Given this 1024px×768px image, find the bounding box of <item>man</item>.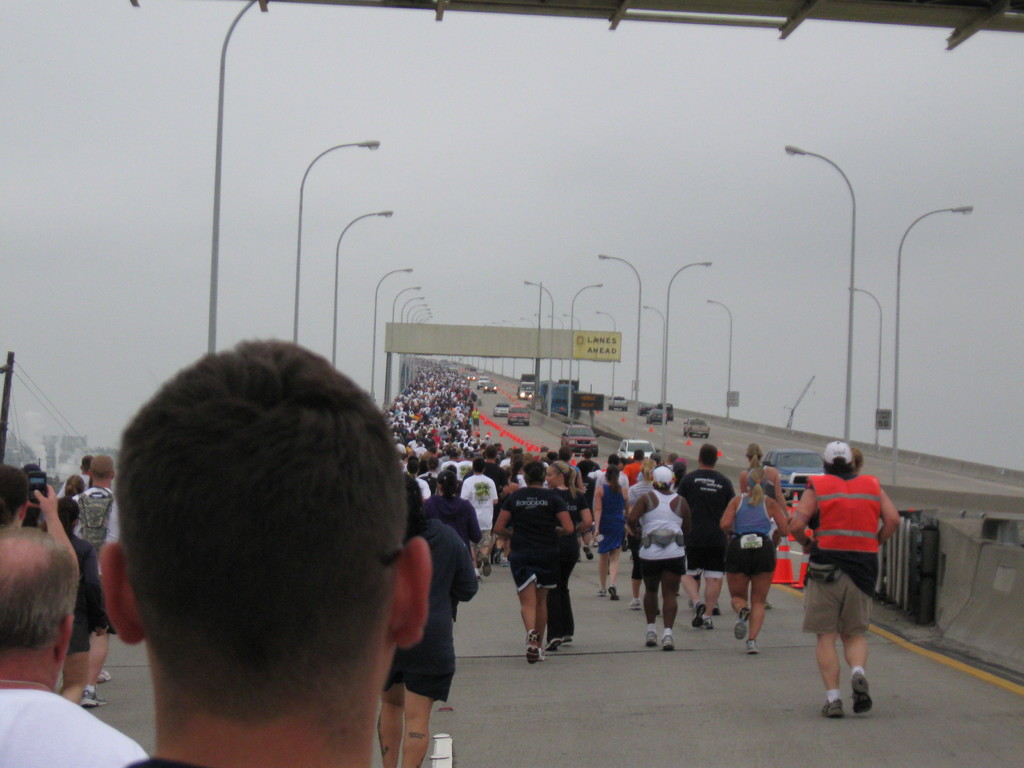
region(0, 526, 145, 767).
